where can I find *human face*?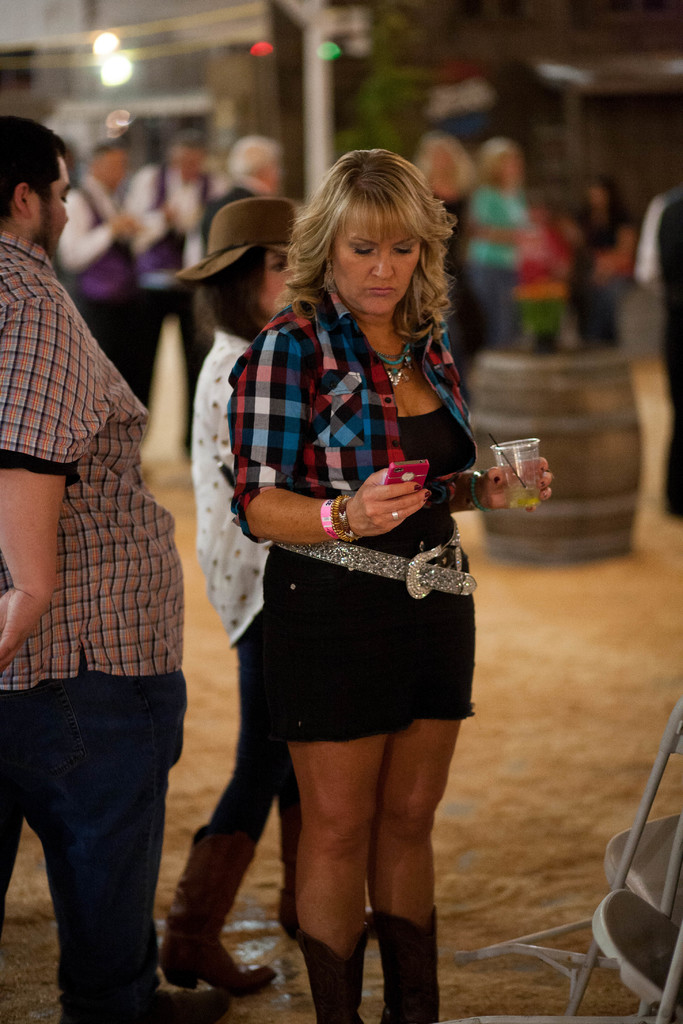
You can find it at {"x1": 253, "y1": 244, "x2": 302, "y2": 316}.
